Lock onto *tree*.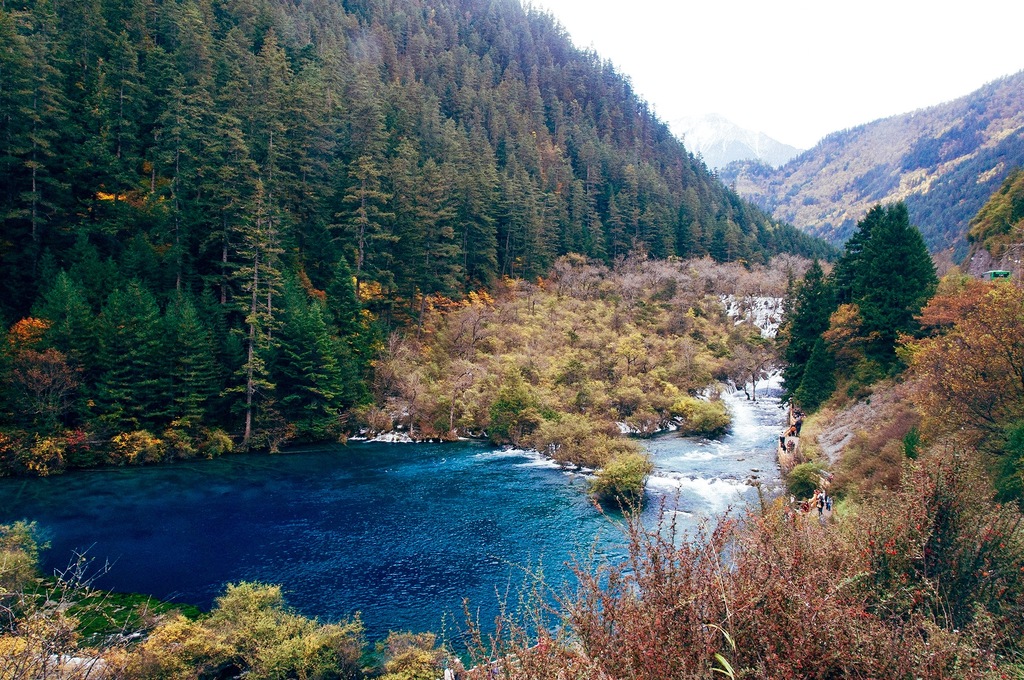
Locked: BBox(963, 172, 1023, 262).
